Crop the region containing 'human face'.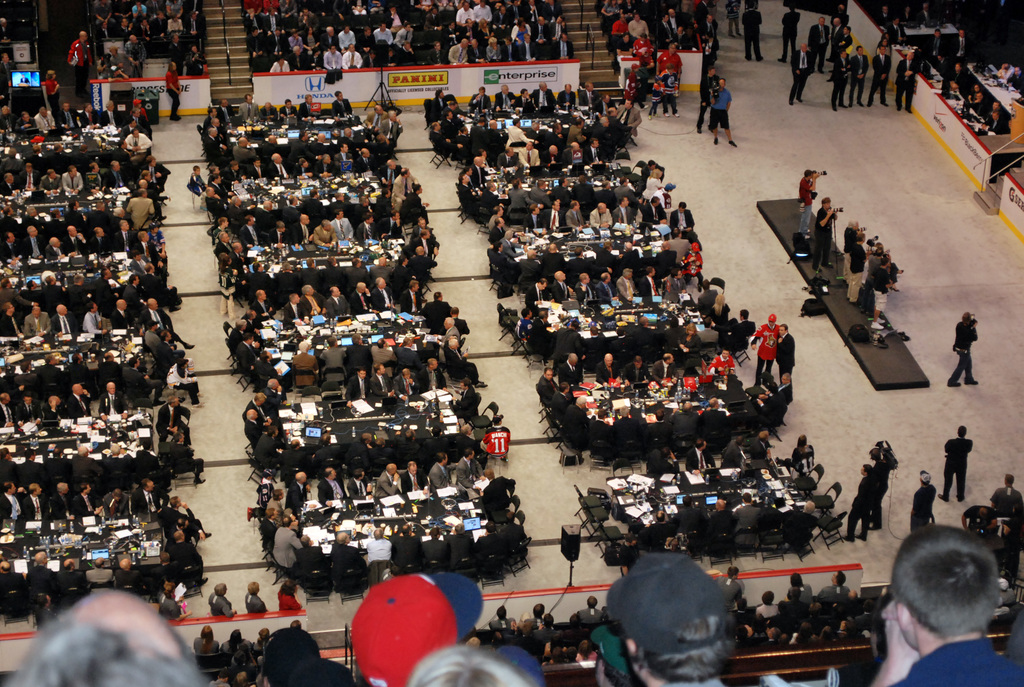
Crop region: pyautogui.locateOnScreen(769, 320, 776, 328).
